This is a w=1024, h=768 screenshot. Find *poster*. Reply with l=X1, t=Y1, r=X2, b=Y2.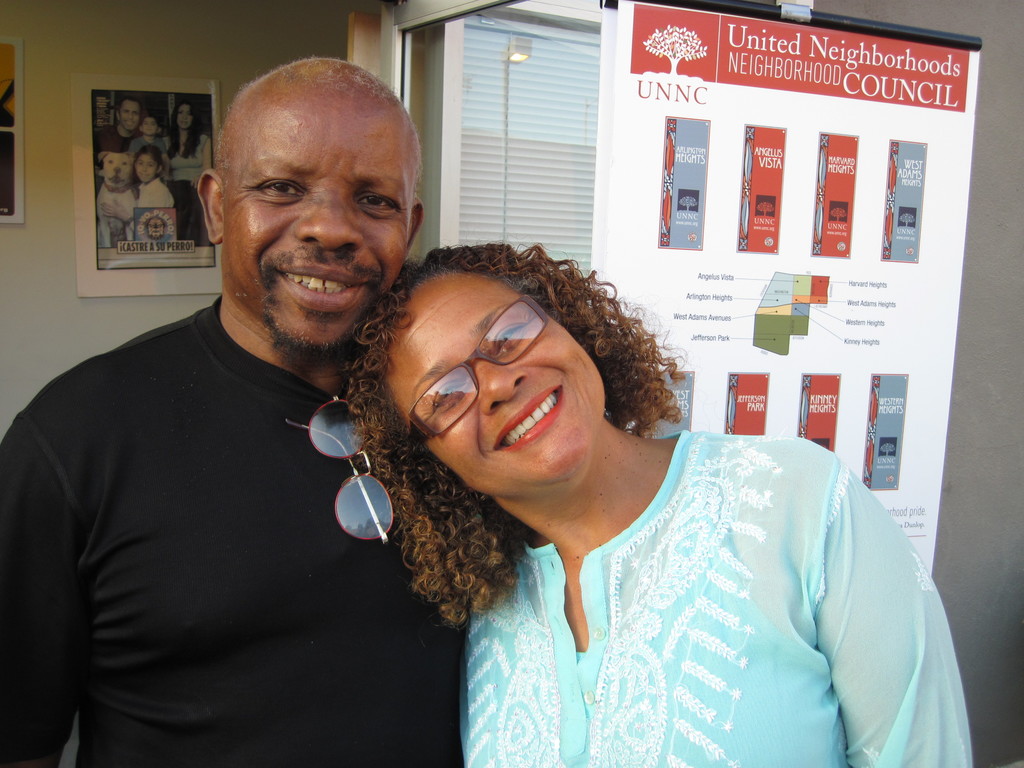
l=591, t=0, r=976, b=579.
